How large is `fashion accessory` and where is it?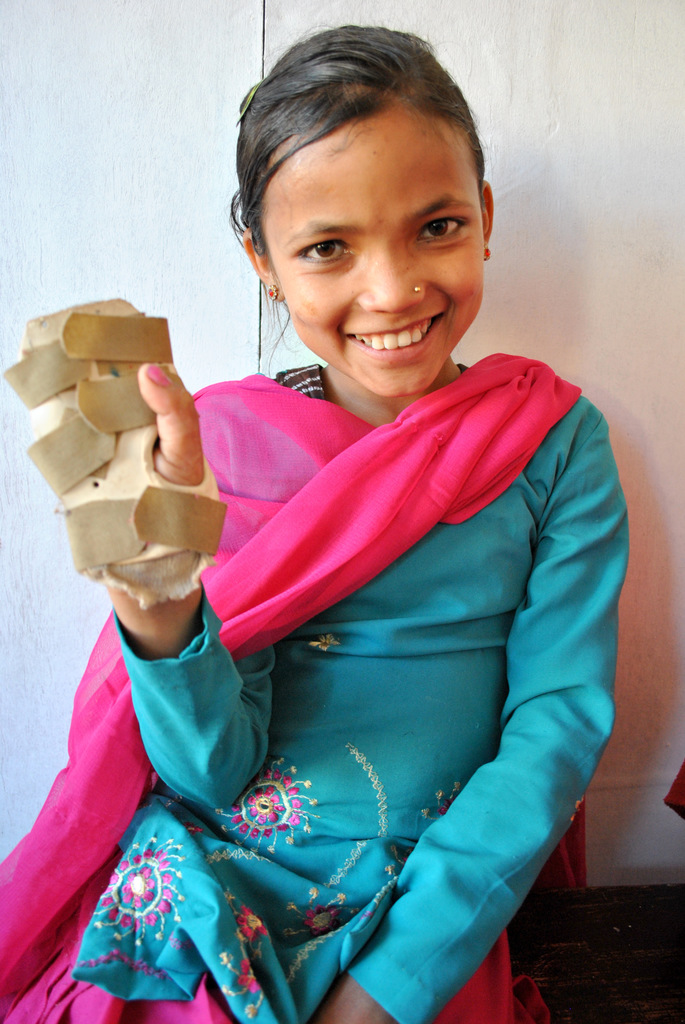
Bounding box: detection(410, 283, 422, 297).
